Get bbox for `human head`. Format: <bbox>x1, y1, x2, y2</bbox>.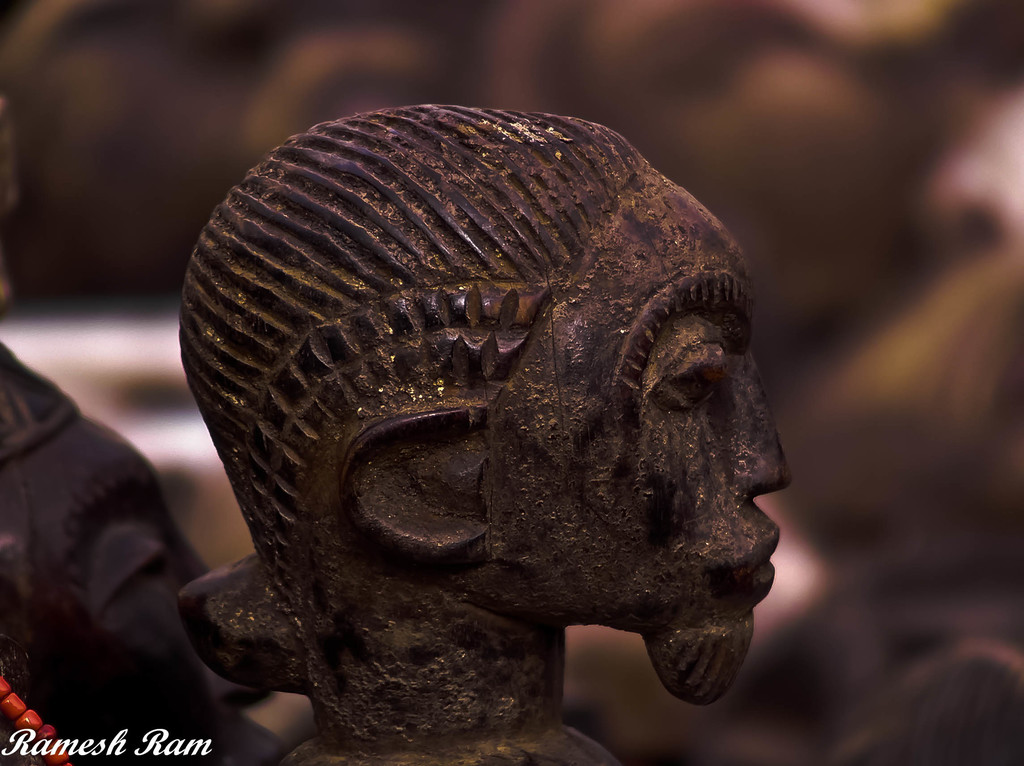
<bbox>169, 94, 790, 706</bbox>.
